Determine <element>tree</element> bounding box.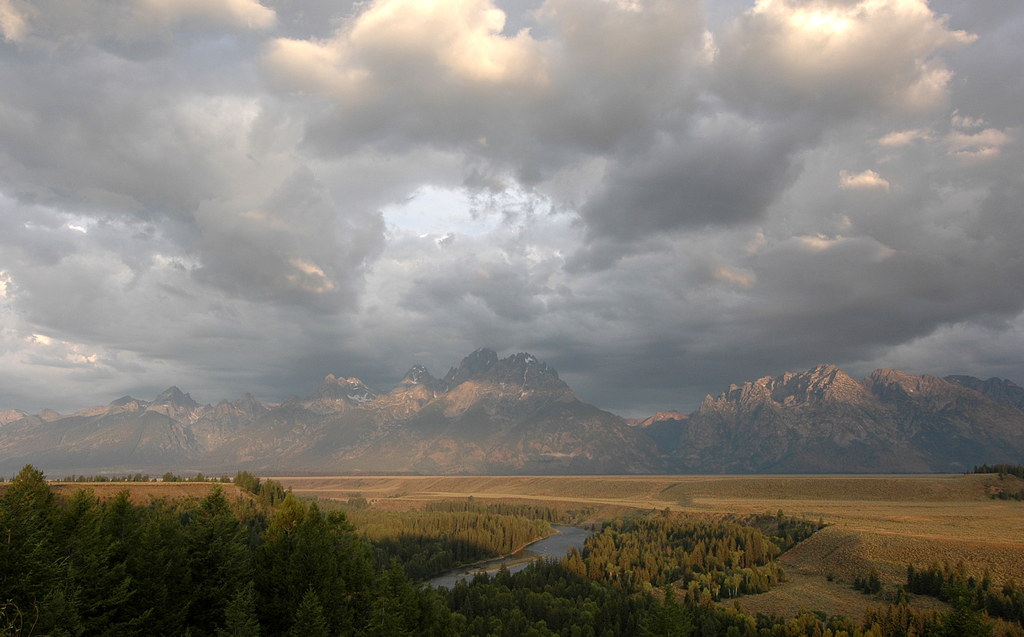
Determined: 0 463 52 576.
